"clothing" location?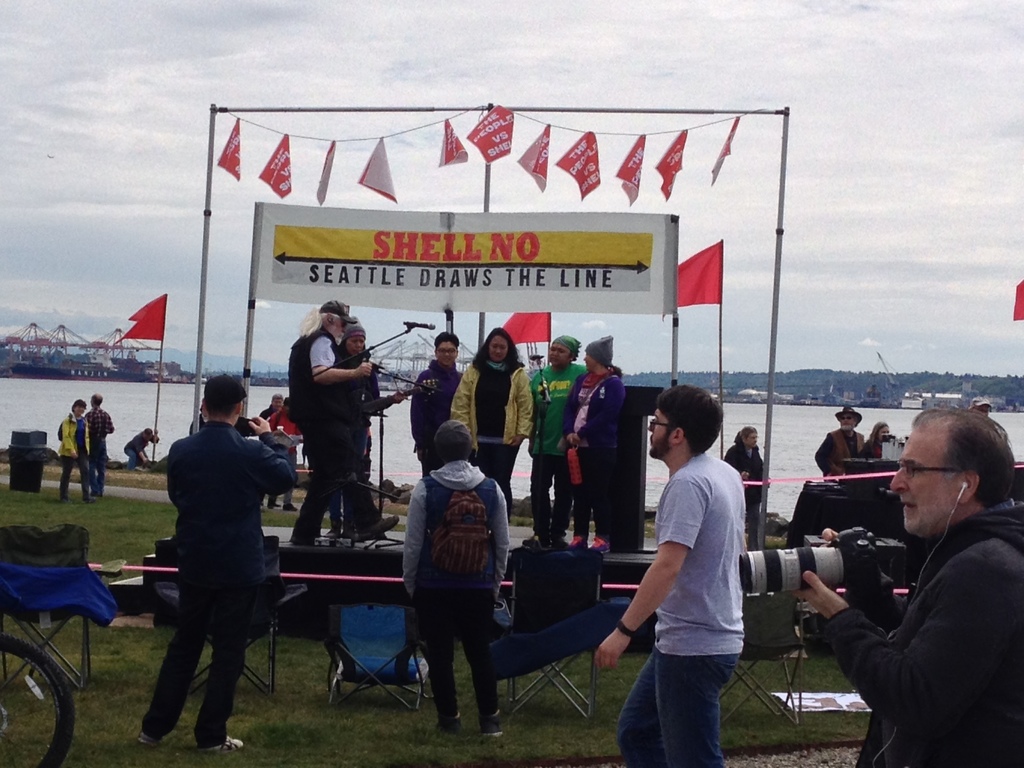
162 421 296 745
